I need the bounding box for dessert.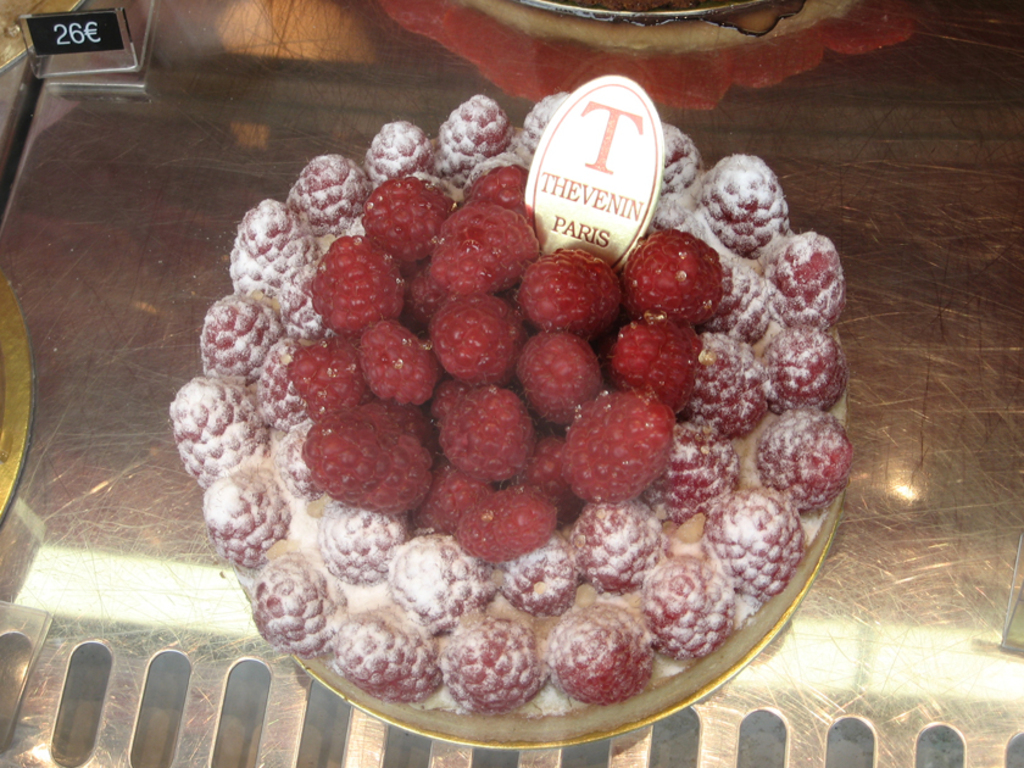
Here it is: (152, 143, 853, 741).
